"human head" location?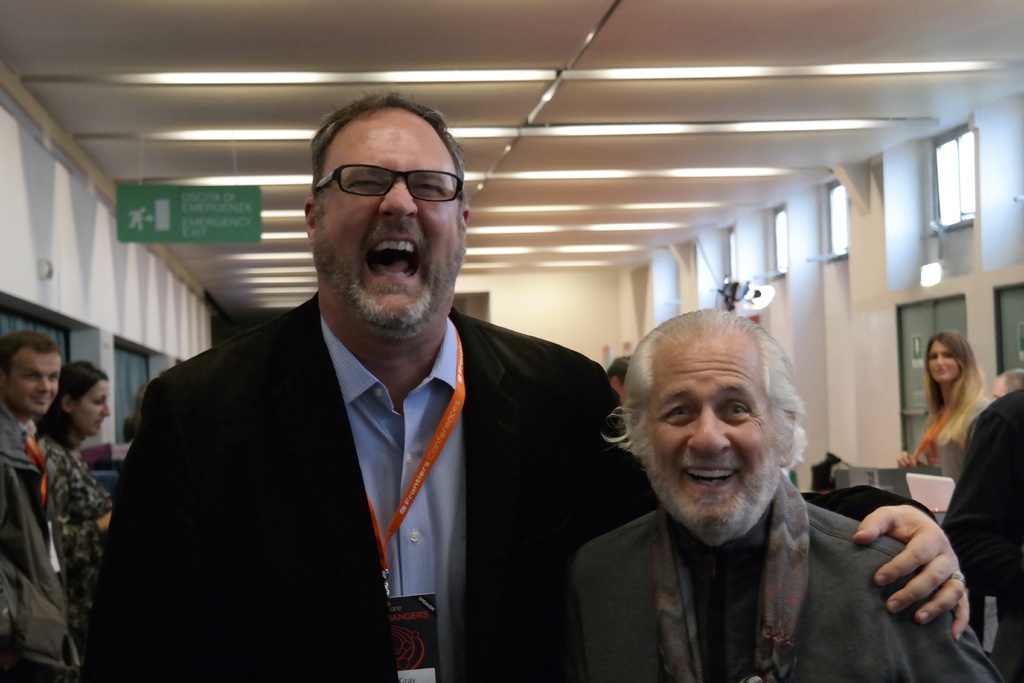
<box>58,362,122,436</box>
